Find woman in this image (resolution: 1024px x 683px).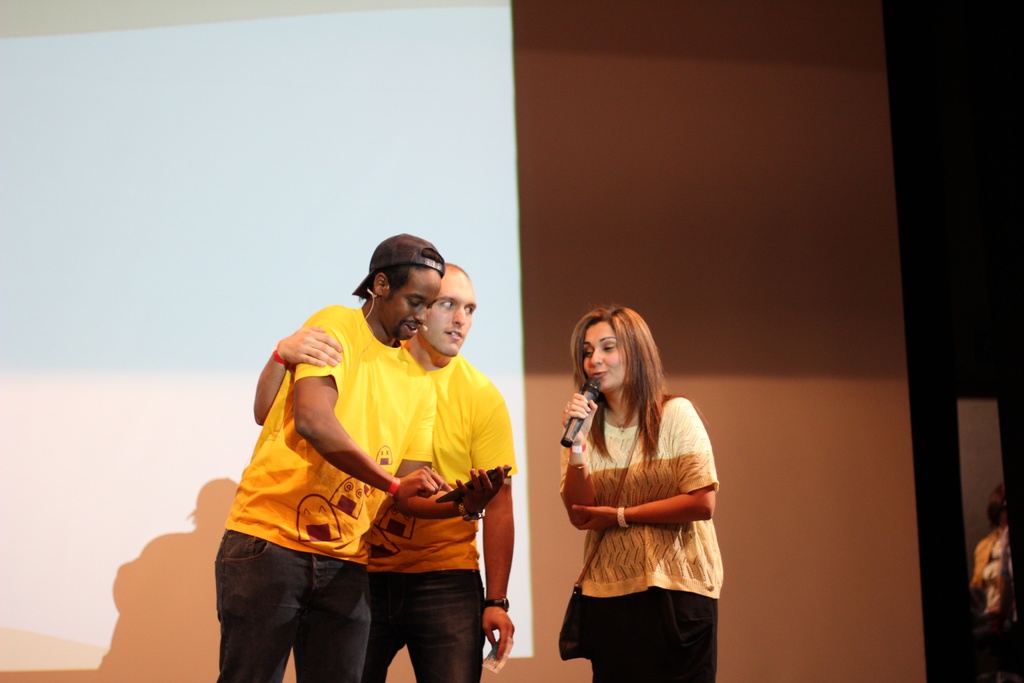
Rect(561, 309, 723, 682).
